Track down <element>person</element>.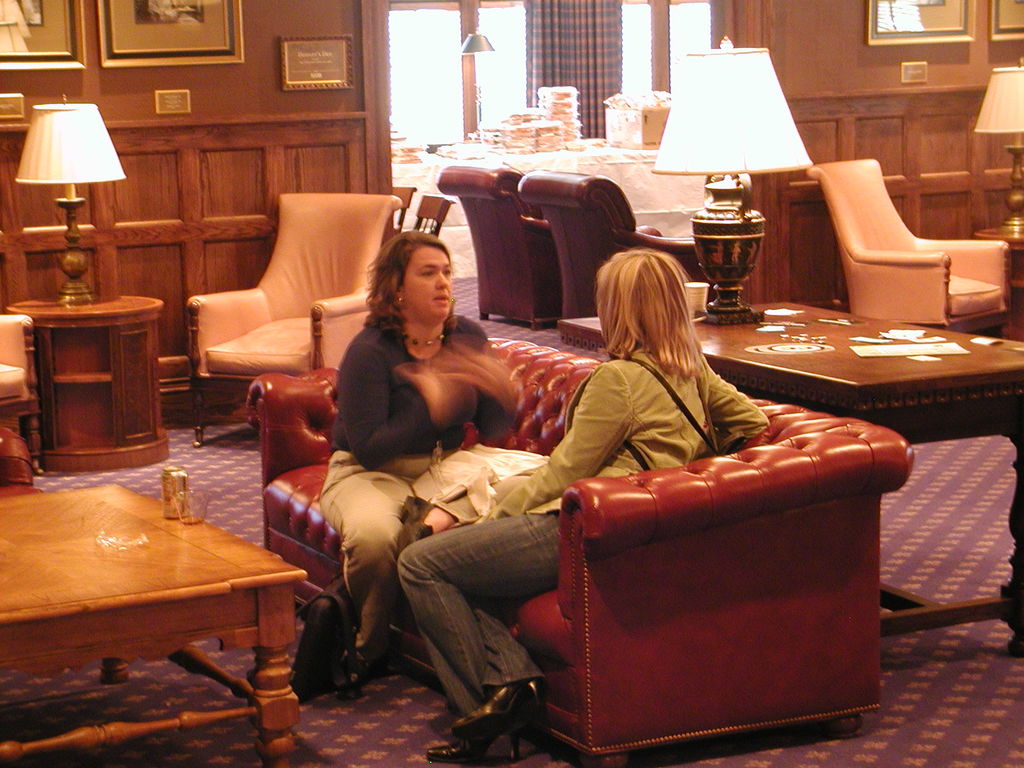
Tracked to (388, 246, 774, 767).
